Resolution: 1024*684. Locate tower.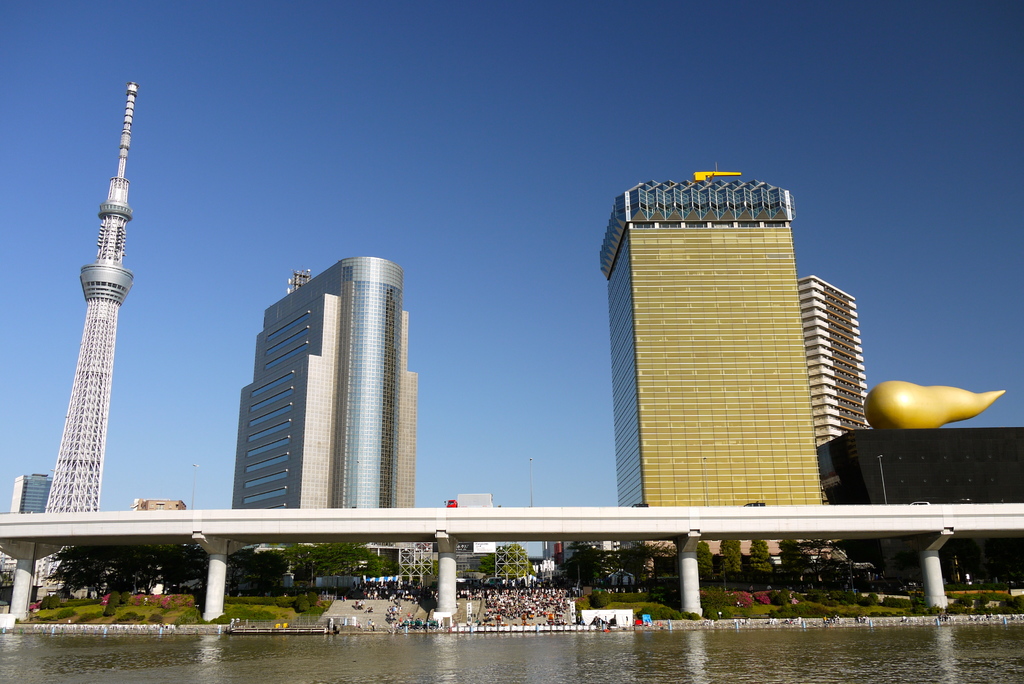
{"x1": 232, "y1": 256, "x2": 416, "y2": 510}.
